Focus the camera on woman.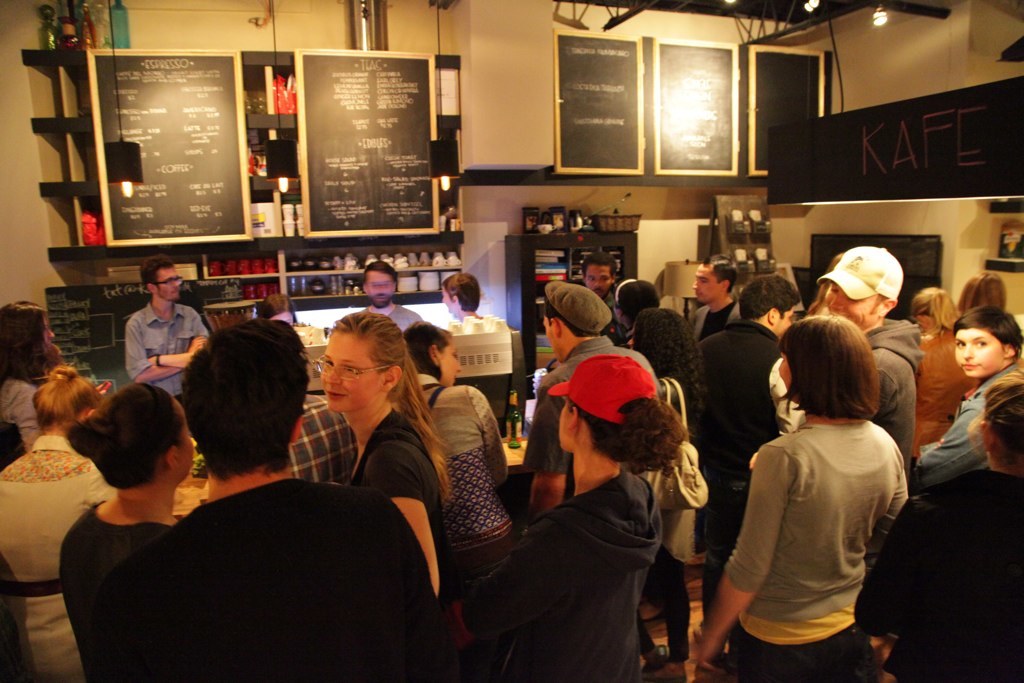
Focus region: detection(0, 362, 112, 682).
